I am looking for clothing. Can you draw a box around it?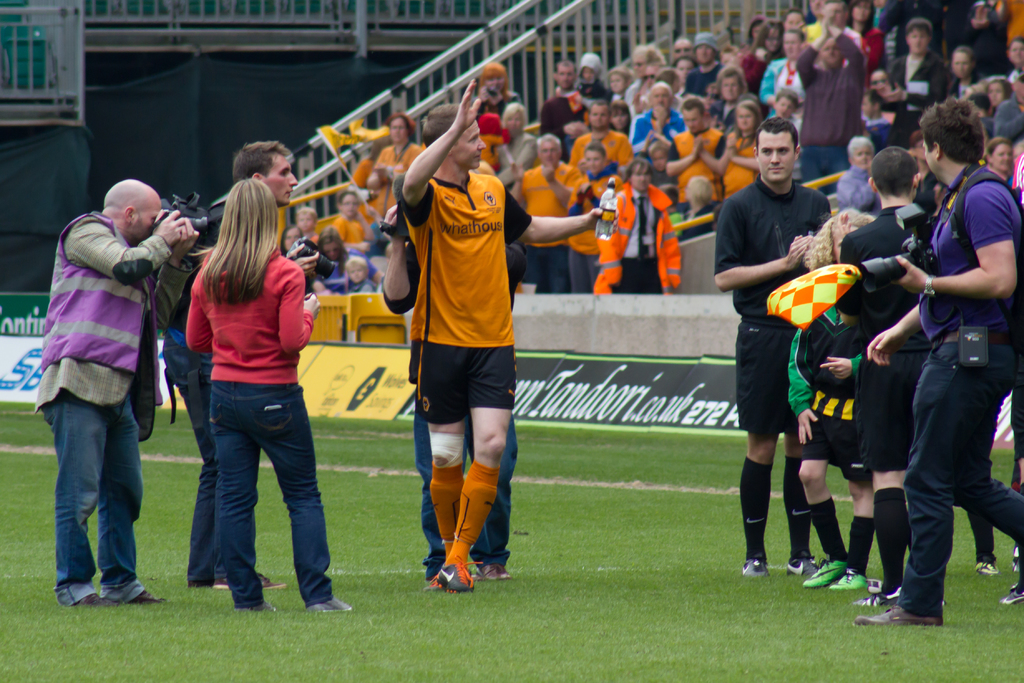
Sure, the bounding box is x1=157, y1=204, x2=225, y2=595.
